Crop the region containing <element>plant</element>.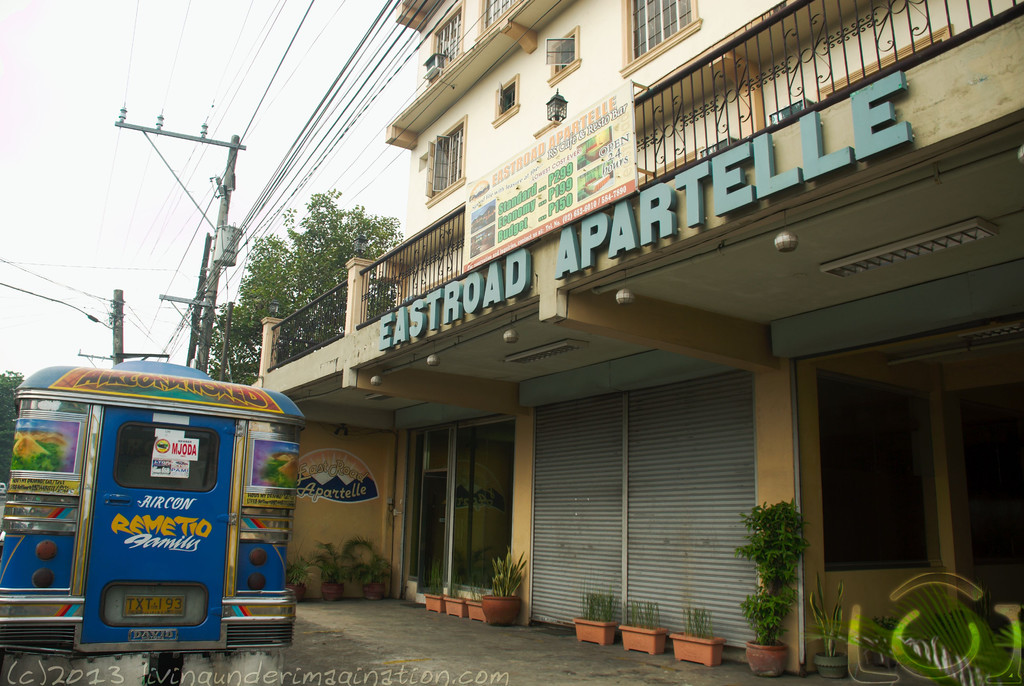
Crop region: box(860, 573, 1023, 685).
